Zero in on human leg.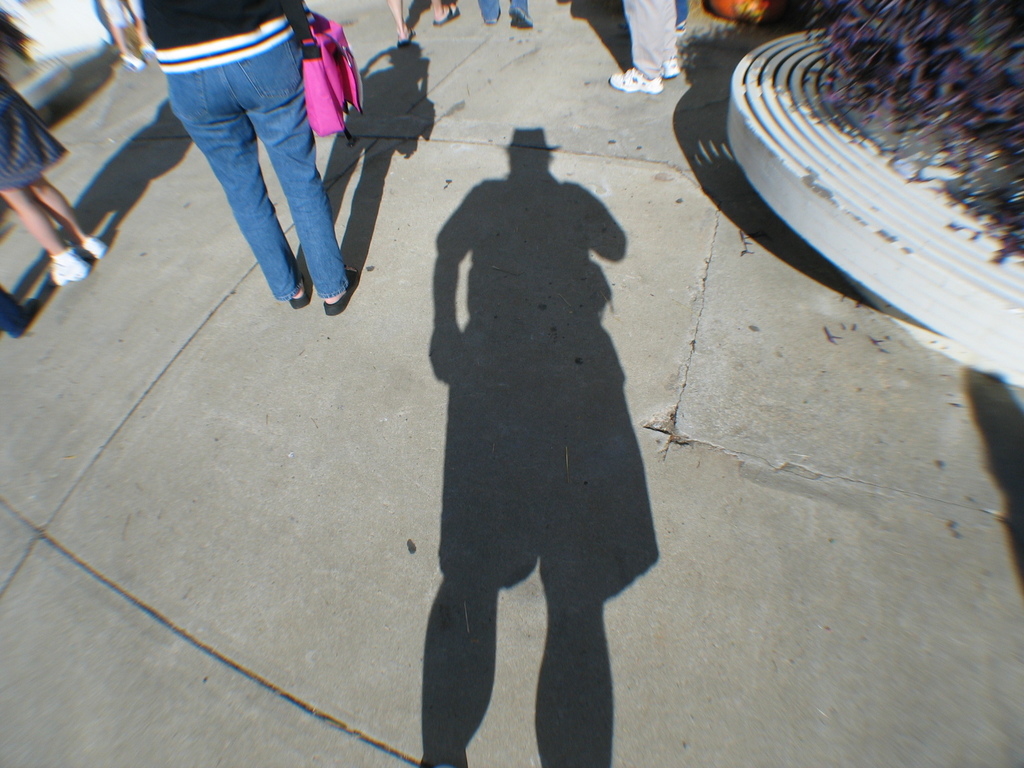
Zeroed in: <region>387, 0, 413, 47</region>.
